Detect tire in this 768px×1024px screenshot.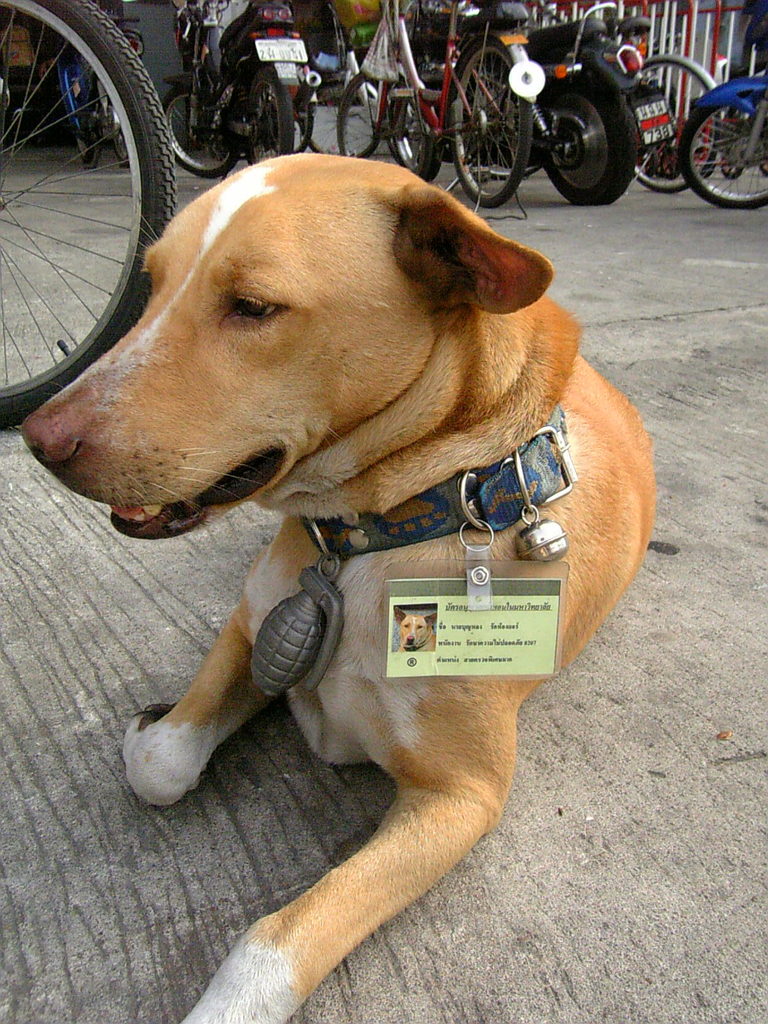
Detection: [446, 28, 534, 207].
